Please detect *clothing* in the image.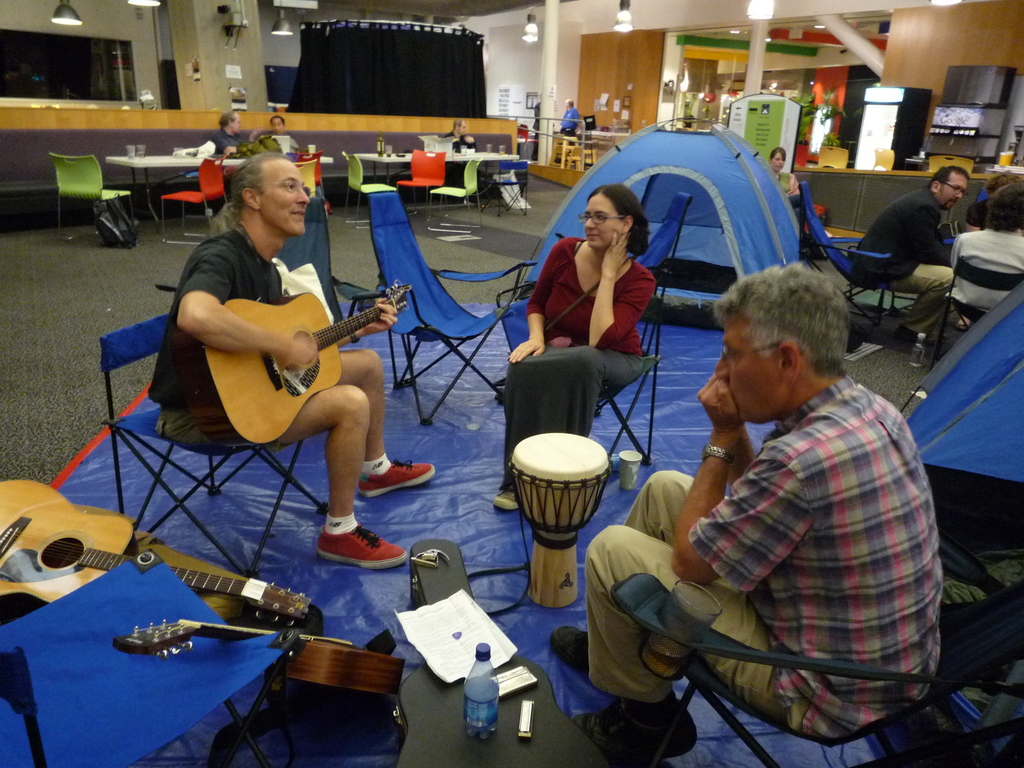
[968,189,994,225].
